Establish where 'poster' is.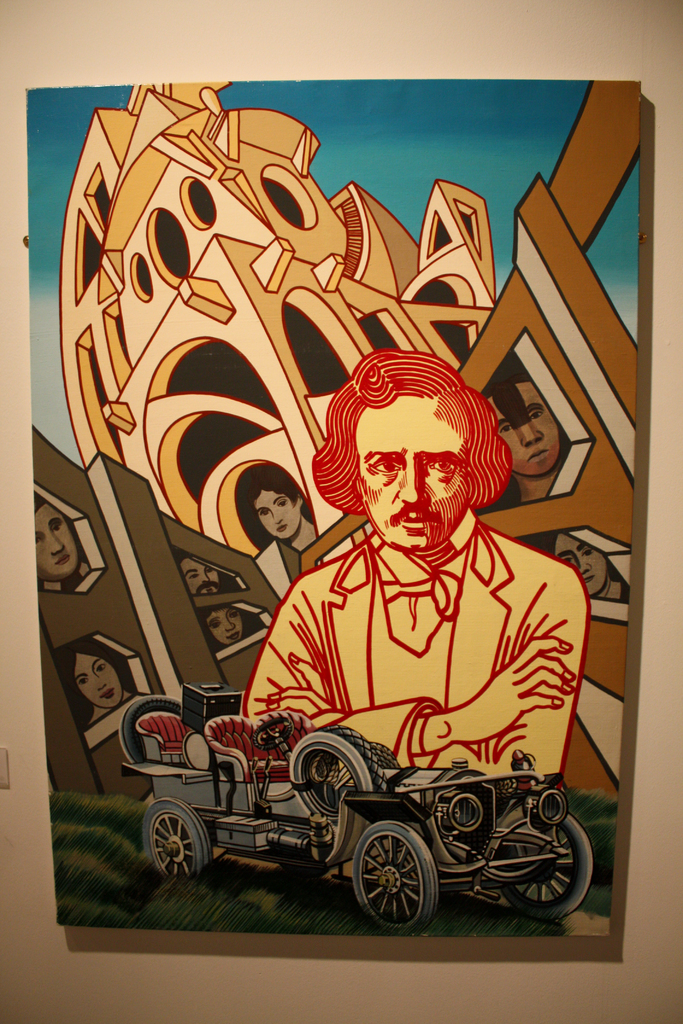
Established at bbox(28, 85, 644, 941).
